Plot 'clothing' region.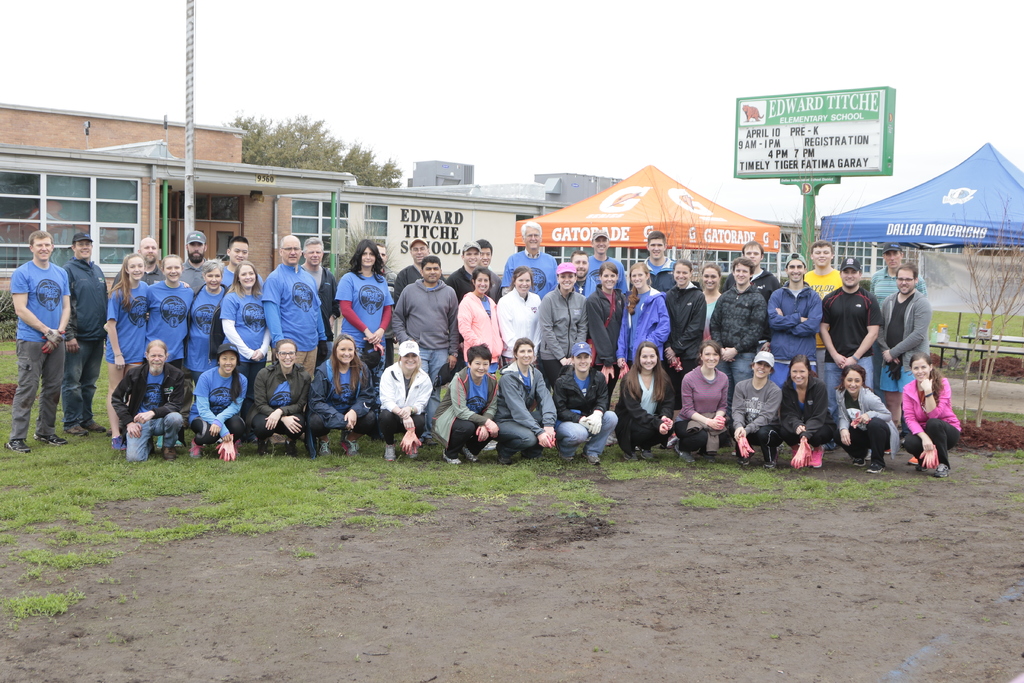
Plotted at 246:360:308:441.
